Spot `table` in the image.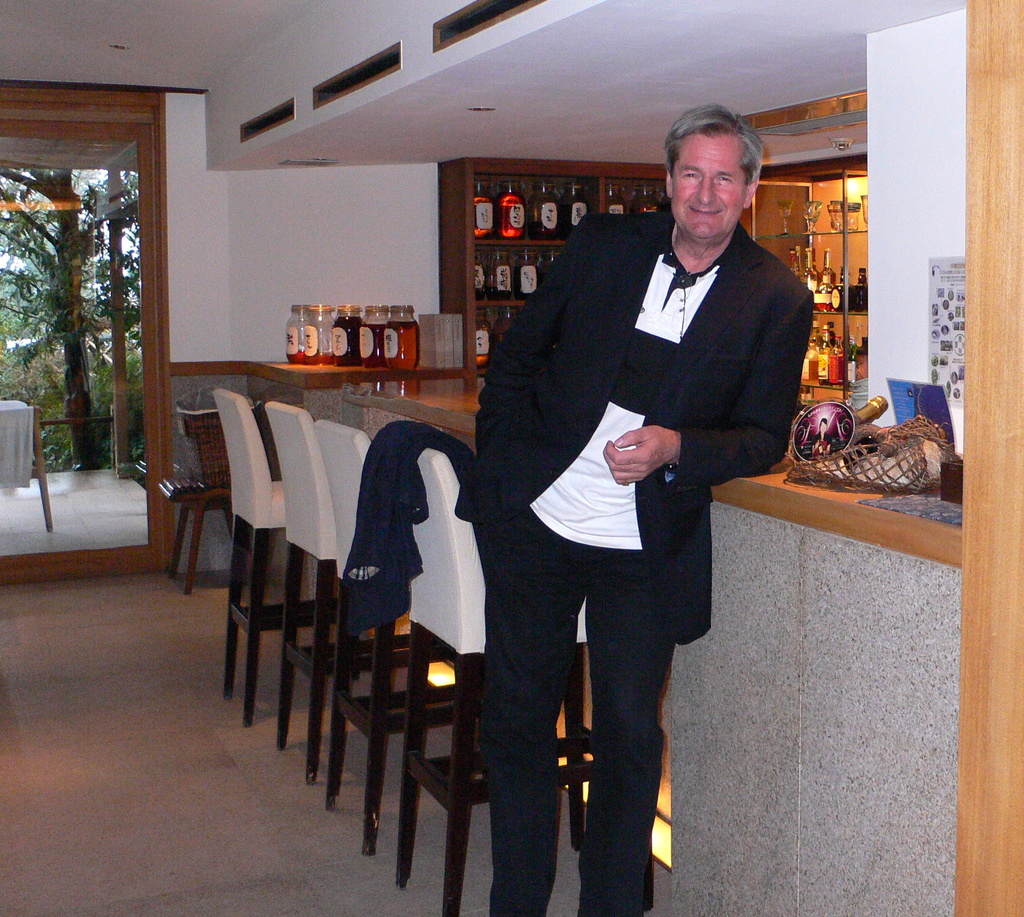
`table` found at 250,364,470,397.
